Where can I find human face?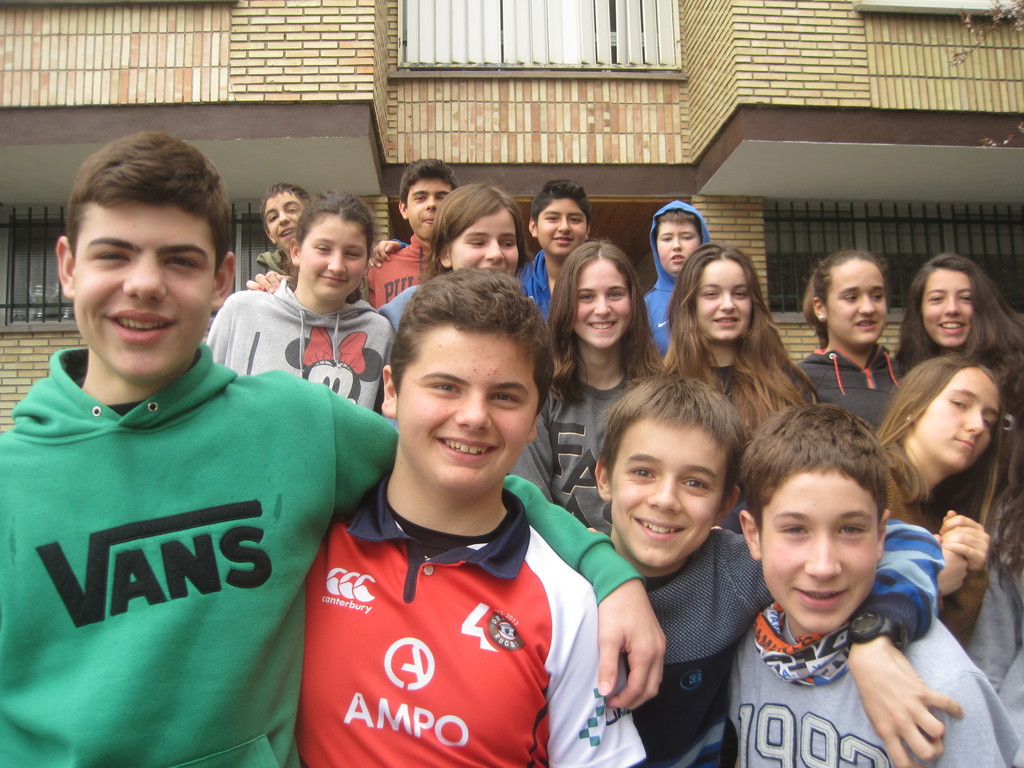
You can find it at 300, 217, 366, 299.
